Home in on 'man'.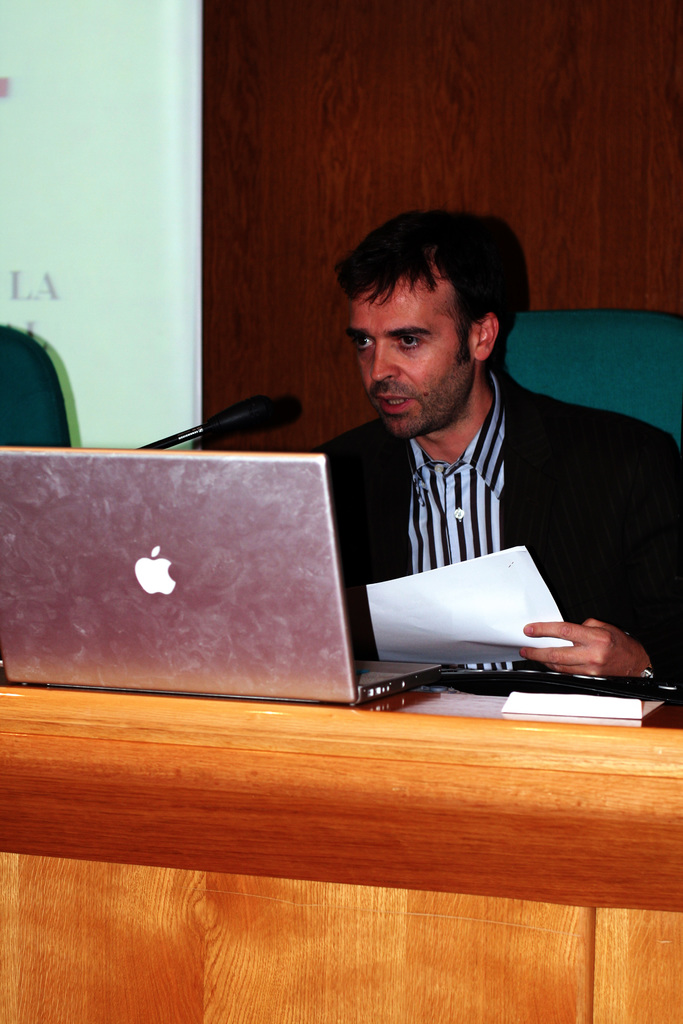
Homed in at (277,224,655,701).
